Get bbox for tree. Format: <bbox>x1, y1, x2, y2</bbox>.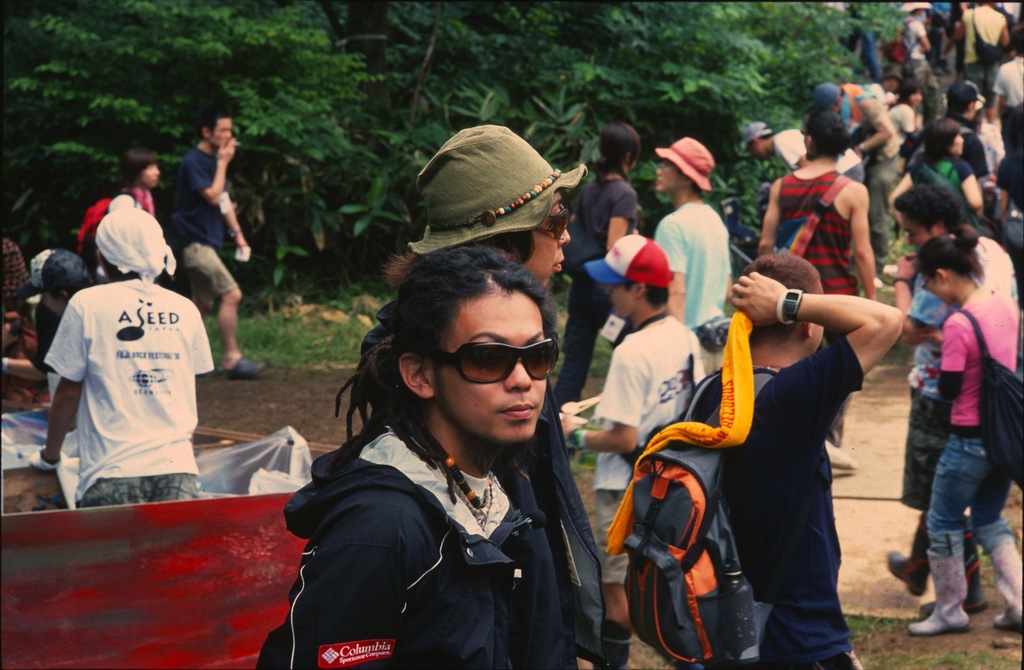
<bbox>10, 0, 413, 308</bbox>.
